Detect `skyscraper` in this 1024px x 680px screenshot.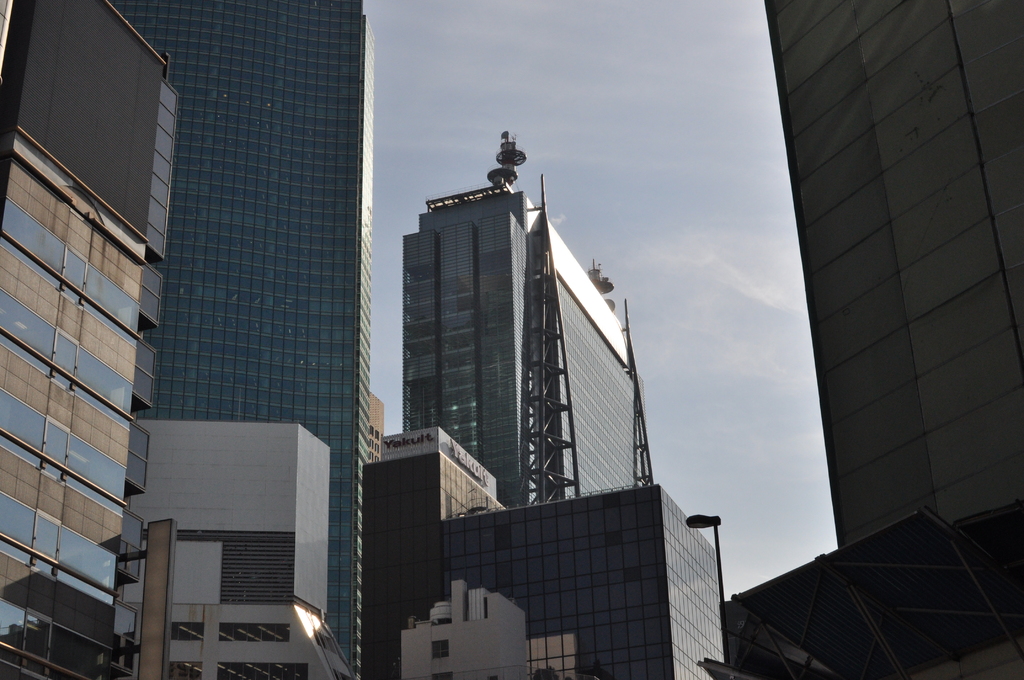
Detection: (390, 131, 659, 518).
